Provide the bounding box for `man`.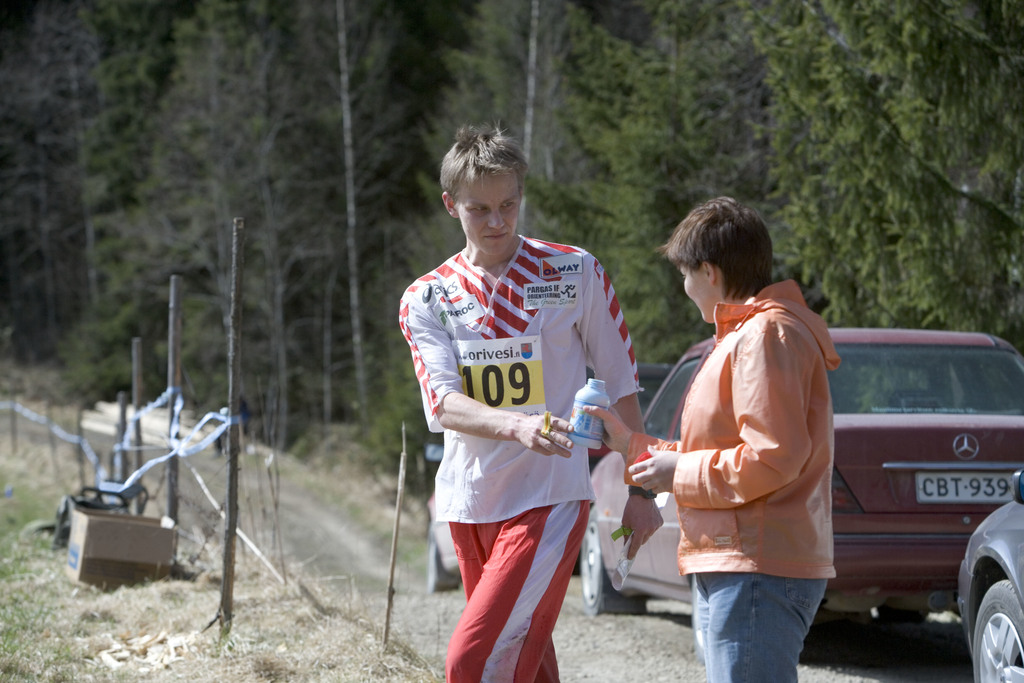
Rect(392, 126, 669, 682).
